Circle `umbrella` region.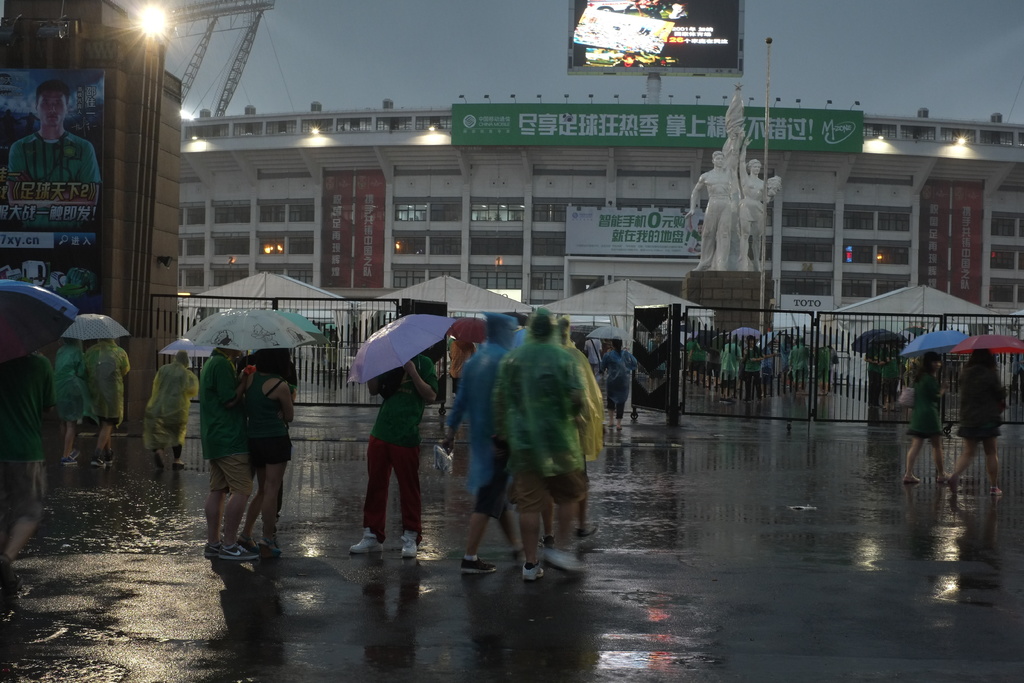
Region: Rect(0, 281, 75, 360).
